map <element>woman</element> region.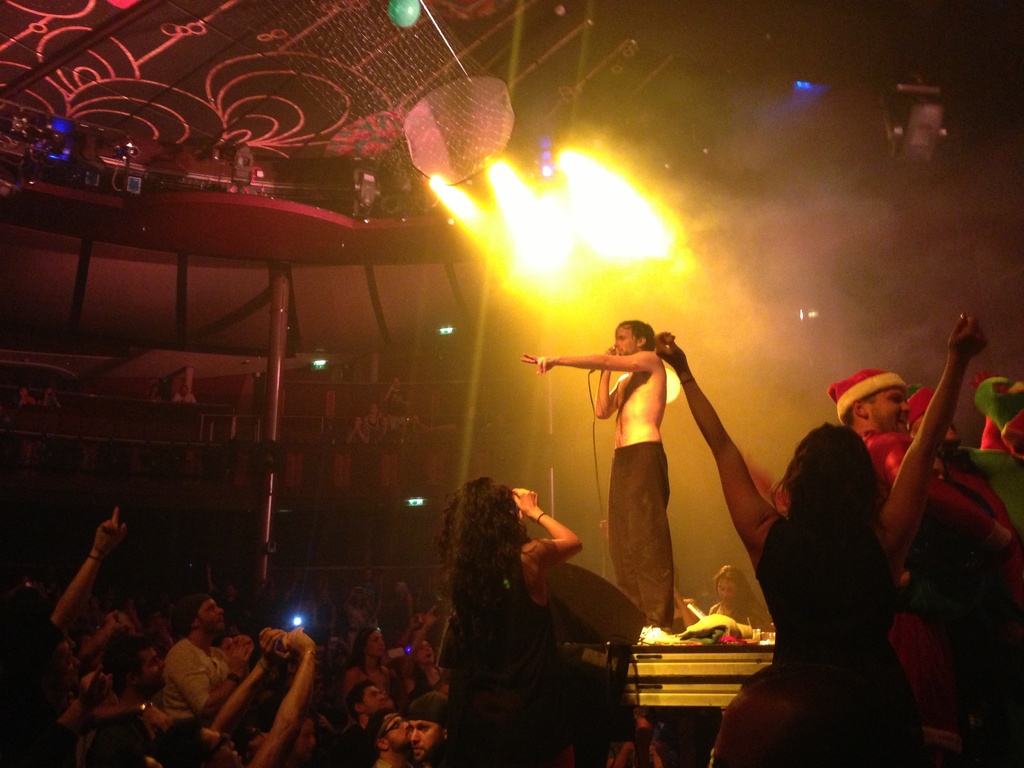
Mapped to <region>341, 625, 388, 701</region>.
